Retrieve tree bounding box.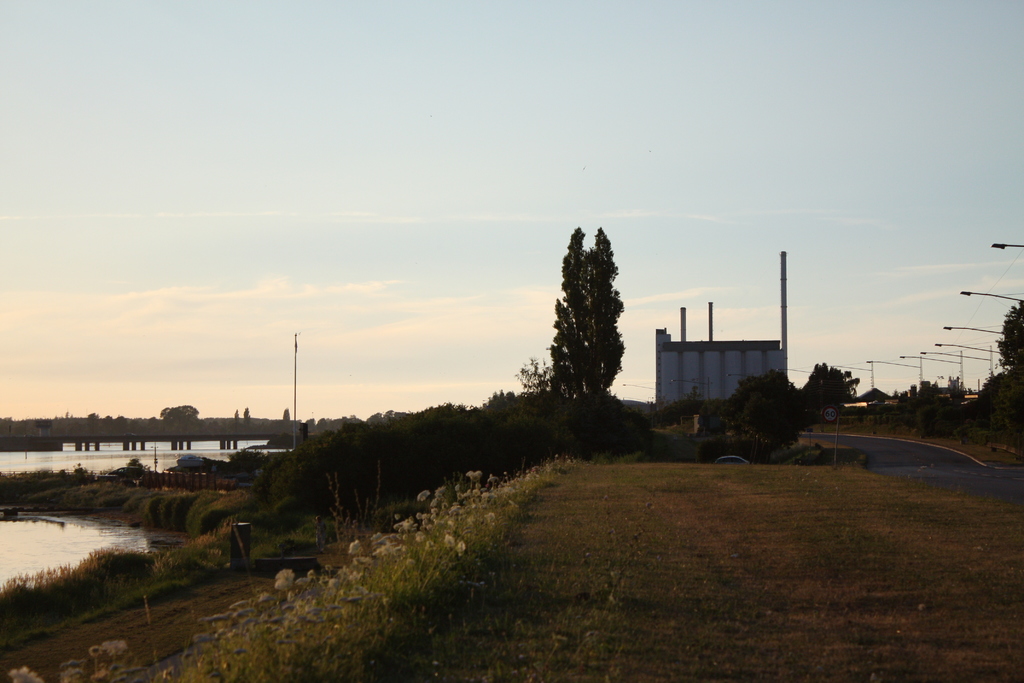
Bounding box: bbox=[0, 466, 253, 522].
